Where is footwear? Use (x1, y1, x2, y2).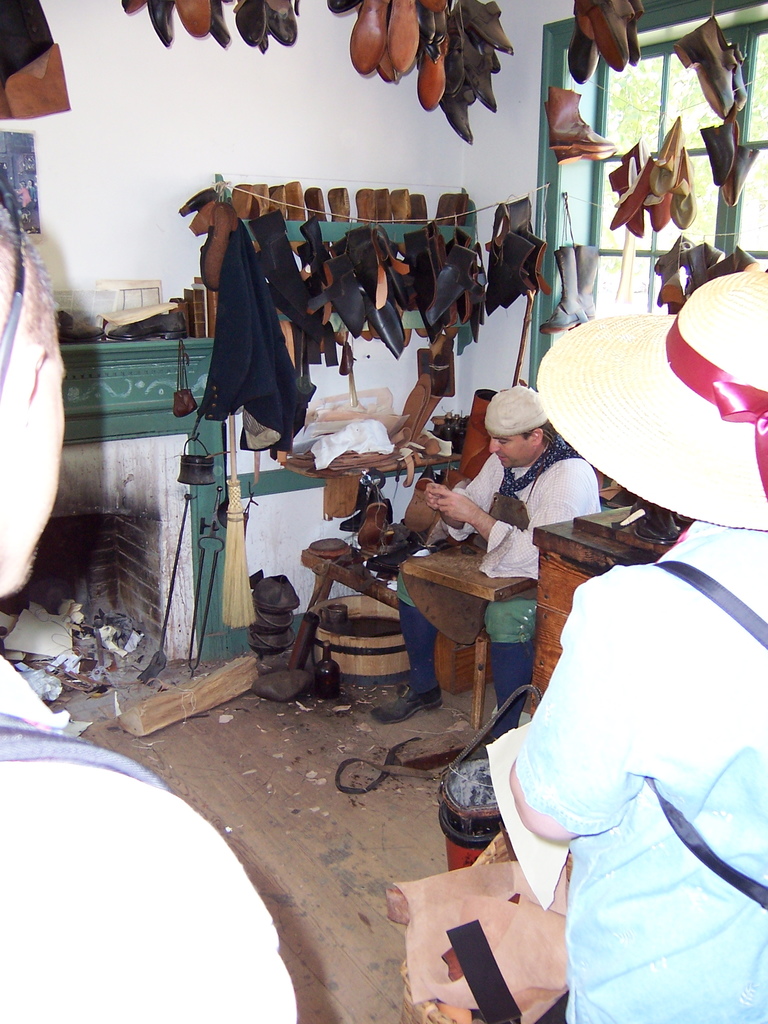
(576, 244, 600, 321).
